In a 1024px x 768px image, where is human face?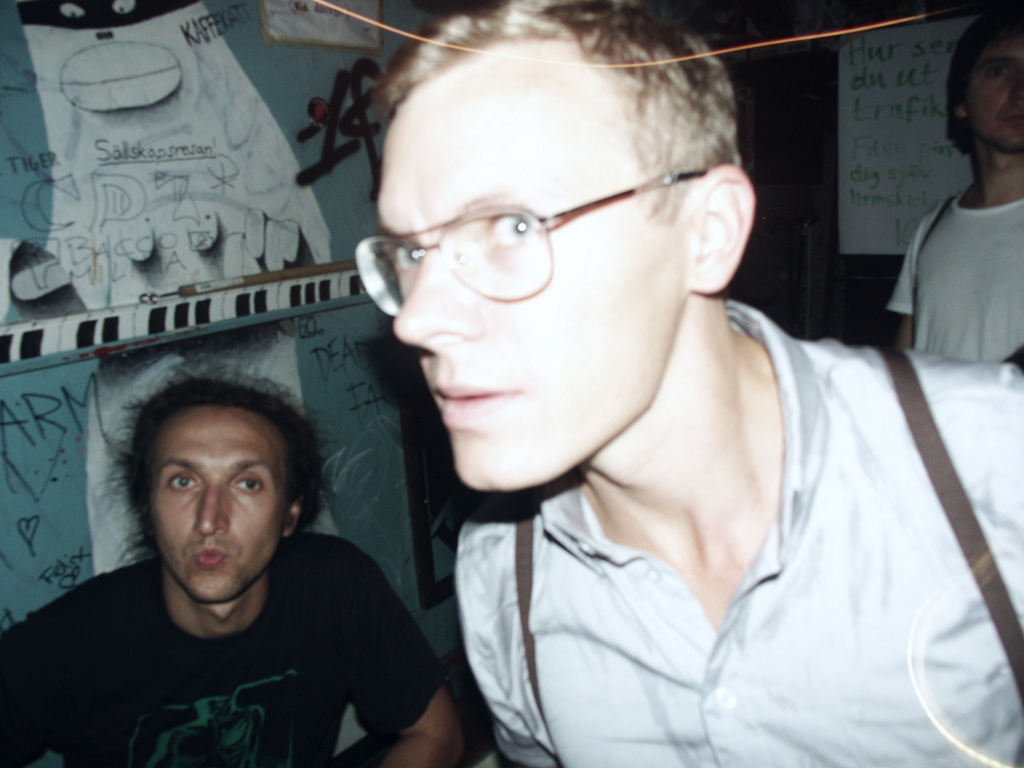
l=962, t=30, r=1023, b=154.
